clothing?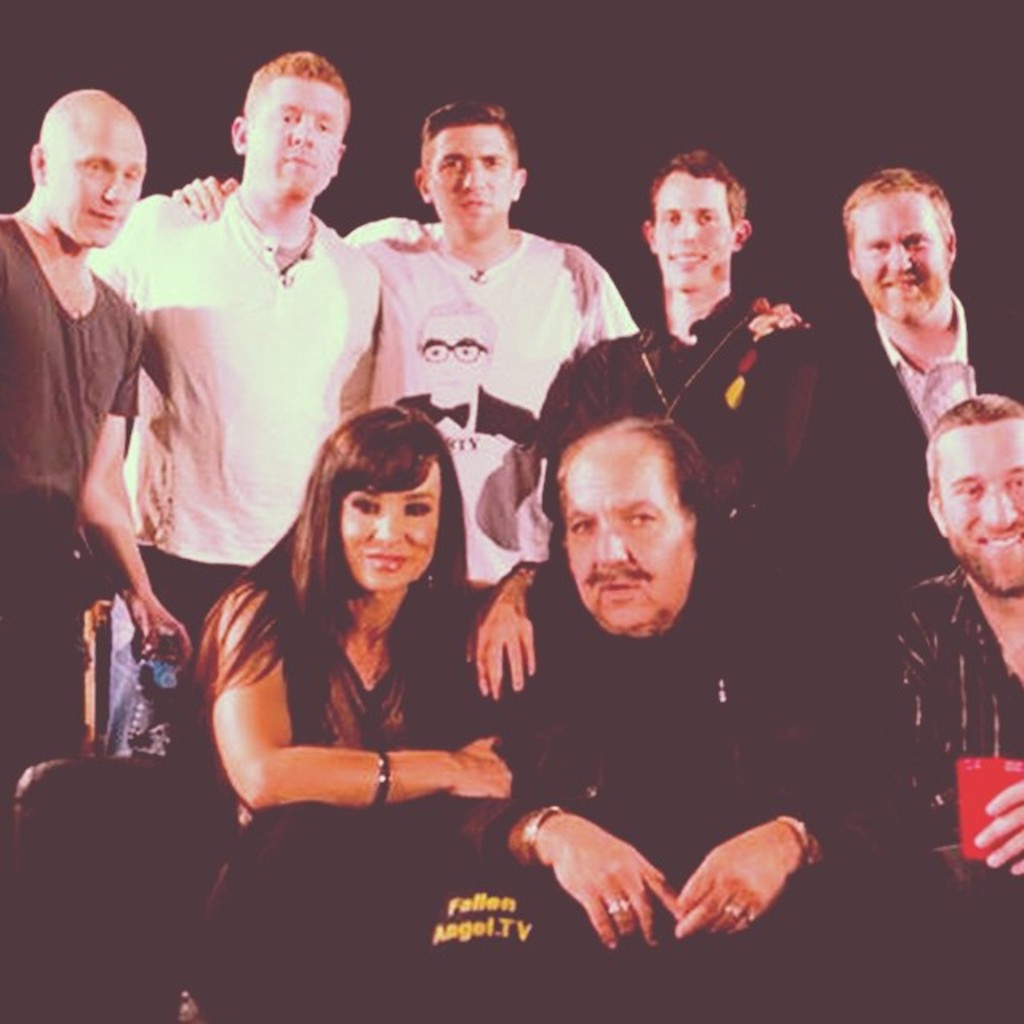
<region>869, 554, 1022, 1022</region>
